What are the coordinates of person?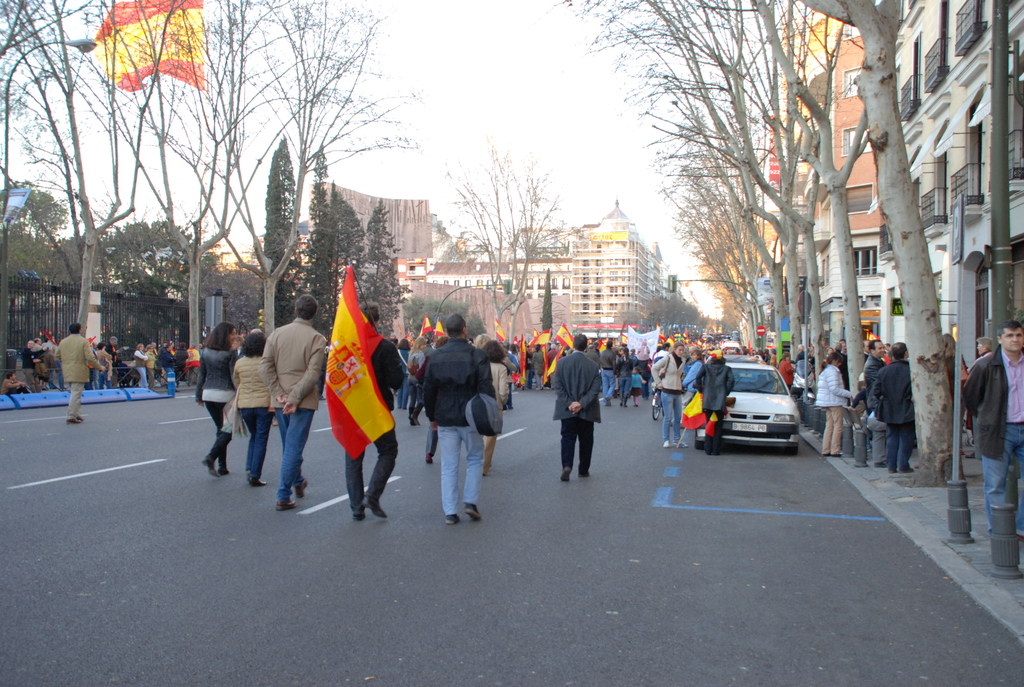
[812, 358, 856, 462].
